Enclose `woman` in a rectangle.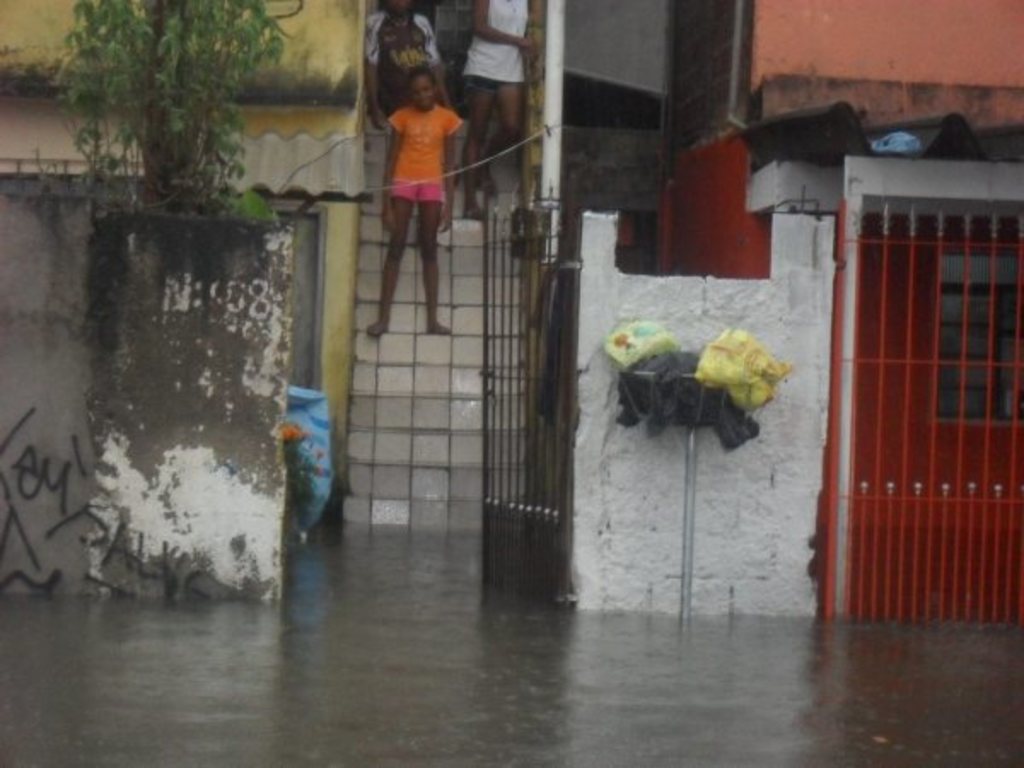
[x1=459, y1=0, x2=541, y2=227].
